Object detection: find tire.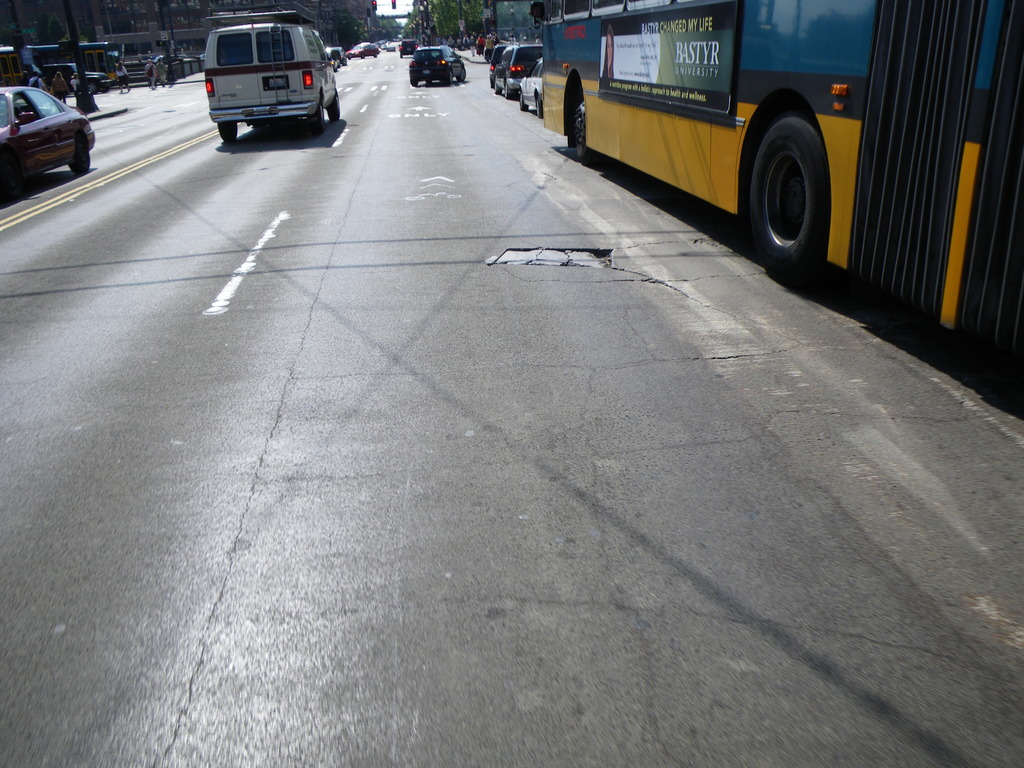
(324, 88, 340, 122).
